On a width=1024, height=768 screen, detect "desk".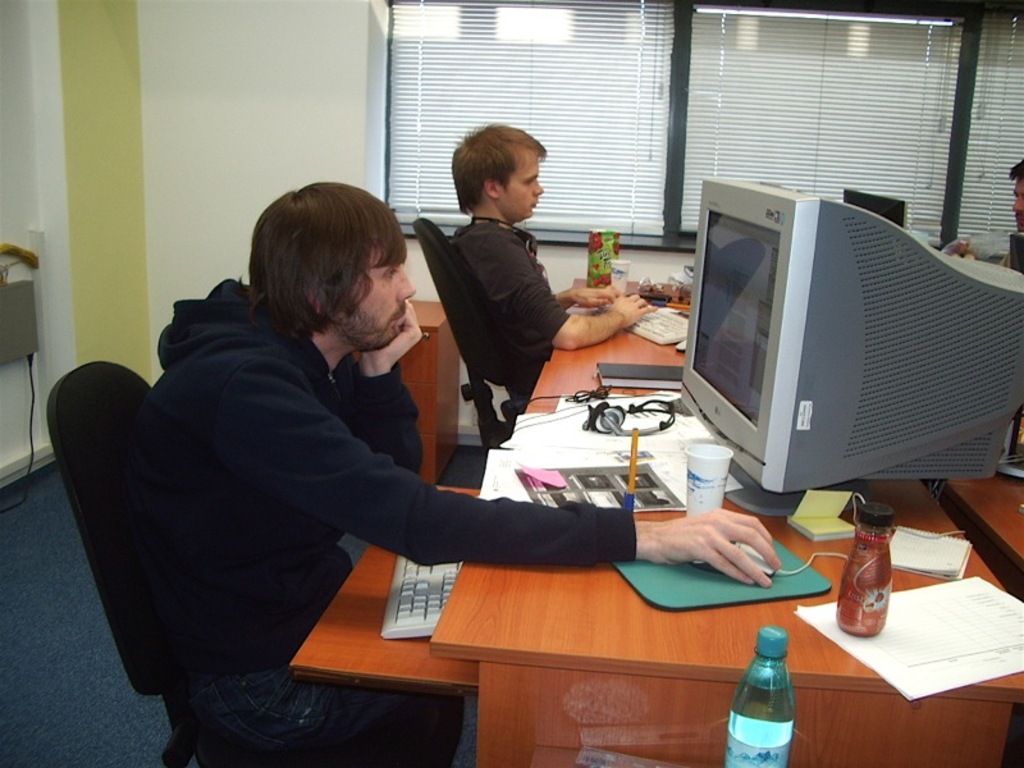
{"left": 307, "top": 456, "right": 980, "bottom": 750}.
